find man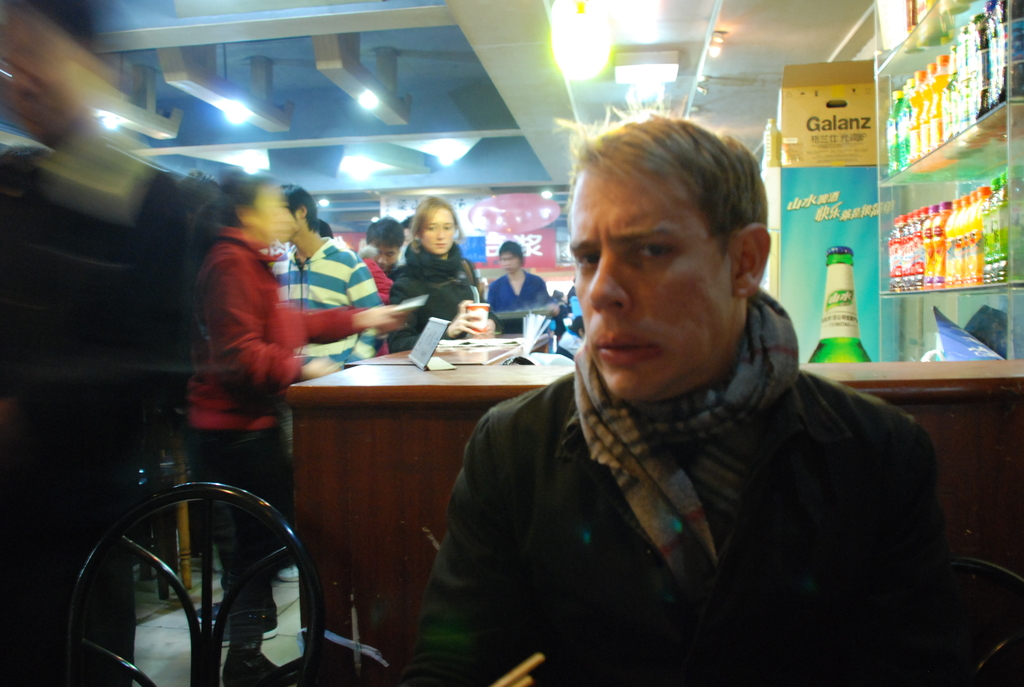
<bbox>346, 141, 946, 660</bbox>
